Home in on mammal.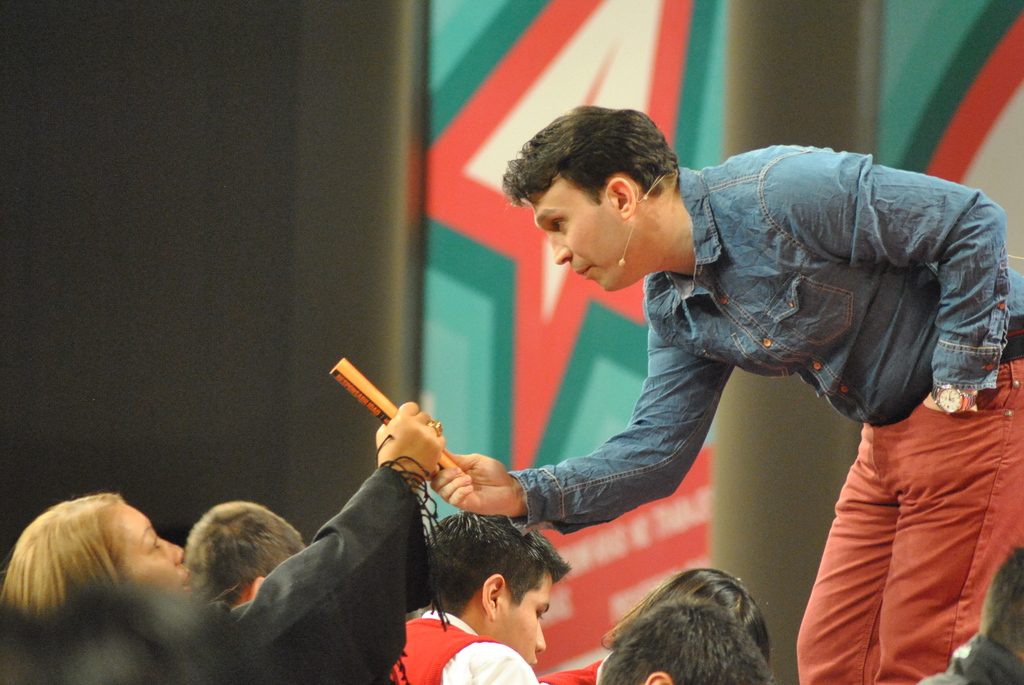
Homed in at 598, 599, 775, 684.
